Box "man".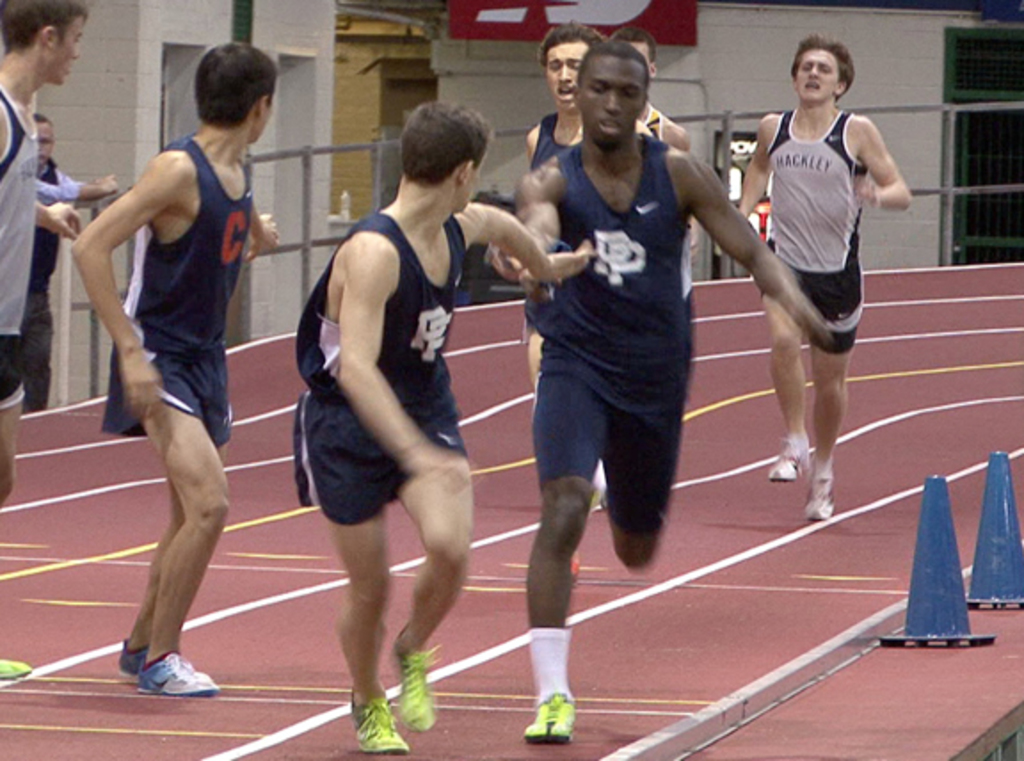
[281,94,560,750].
